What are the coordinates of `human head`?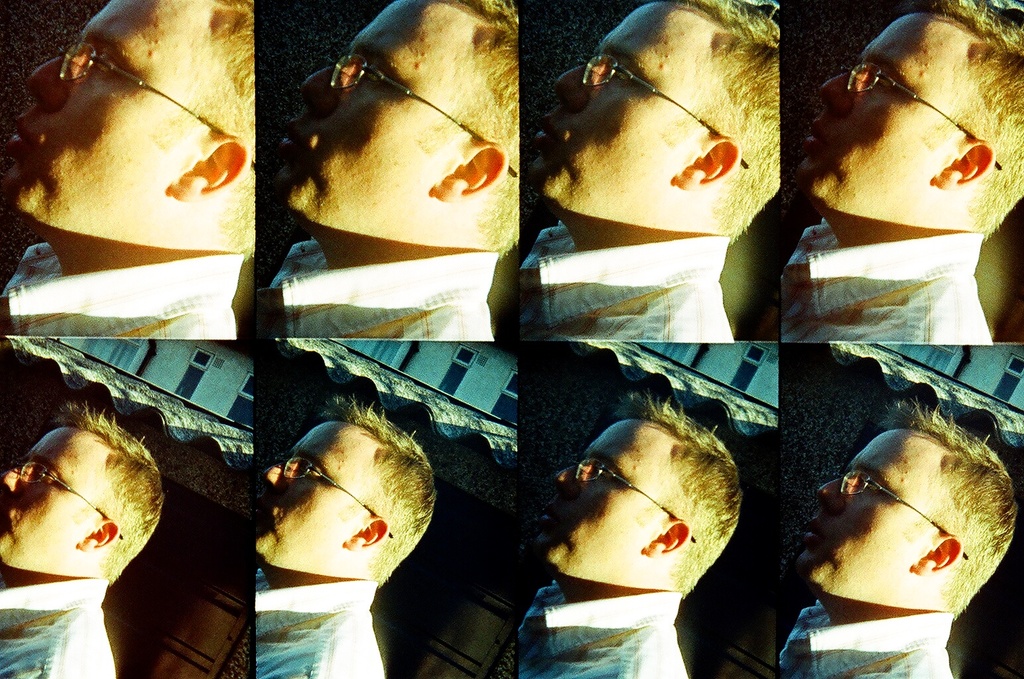
bbox(277, 0, 527, 263).
